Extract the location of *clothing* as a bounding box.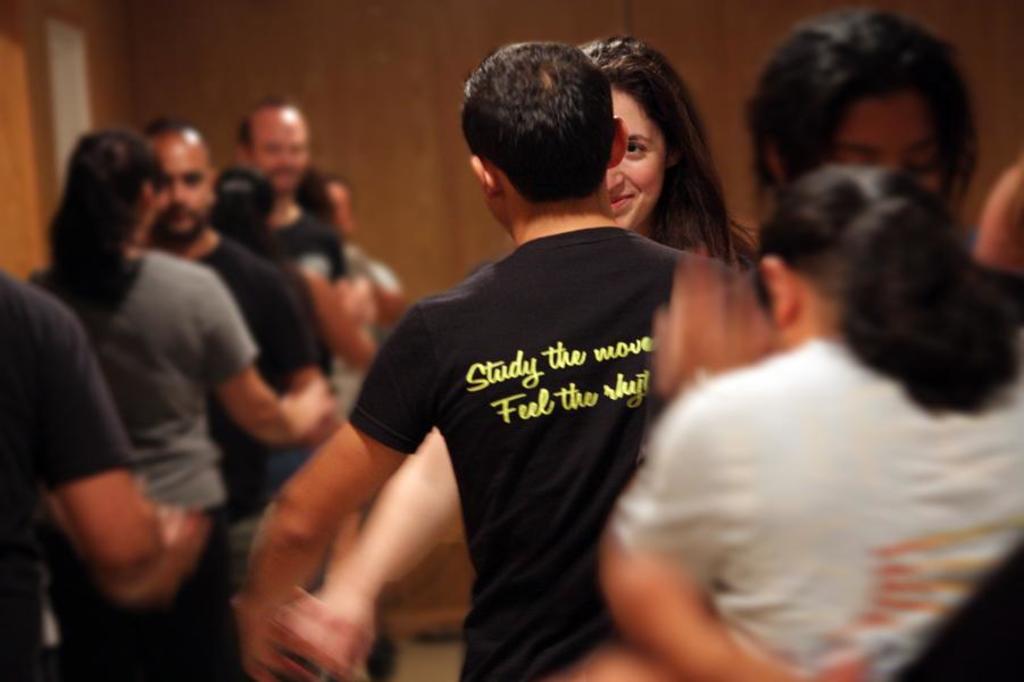
rect(153, 230, 338, 506).
